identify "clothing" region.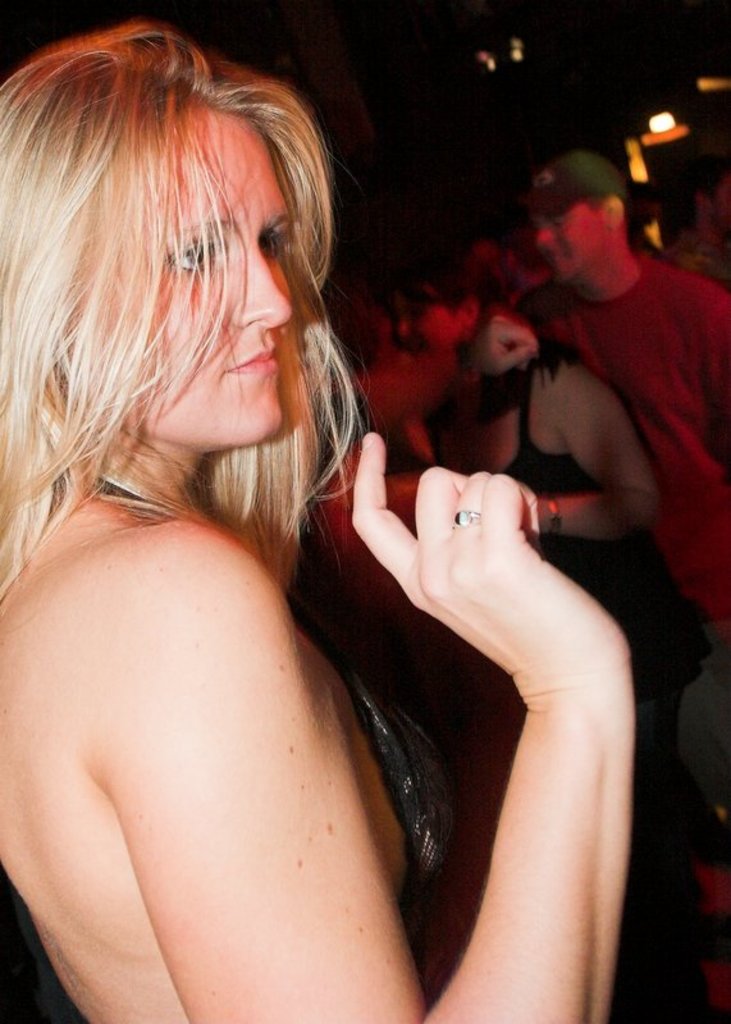
Region: BBox(86, 462, 460, 906).
